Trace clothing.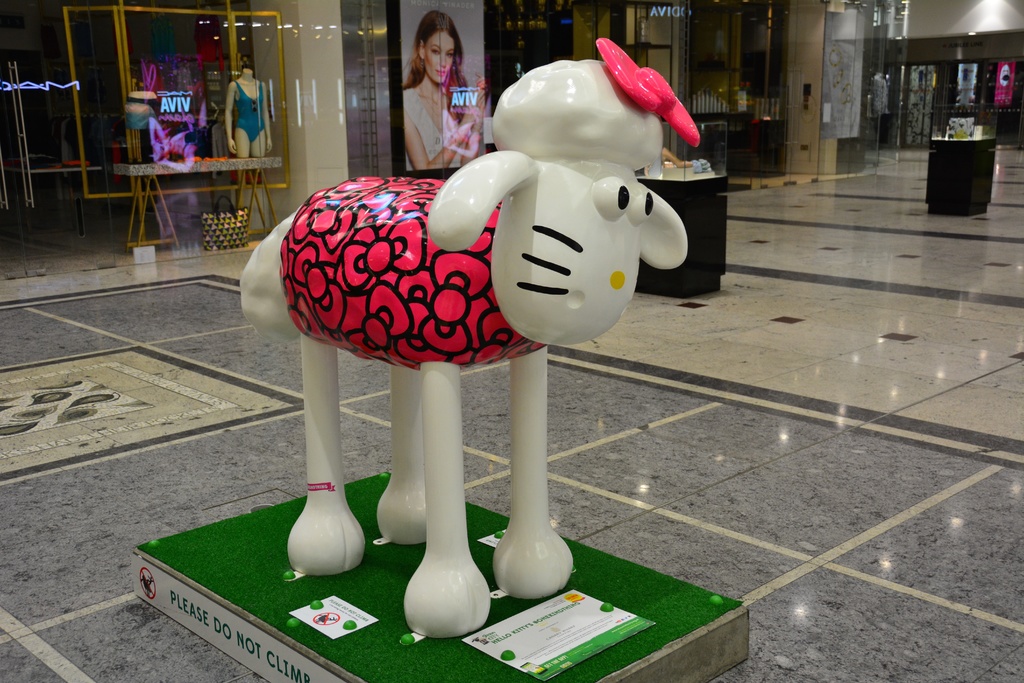
Traced to (left=396, top=76, right=486, bottom=163).
